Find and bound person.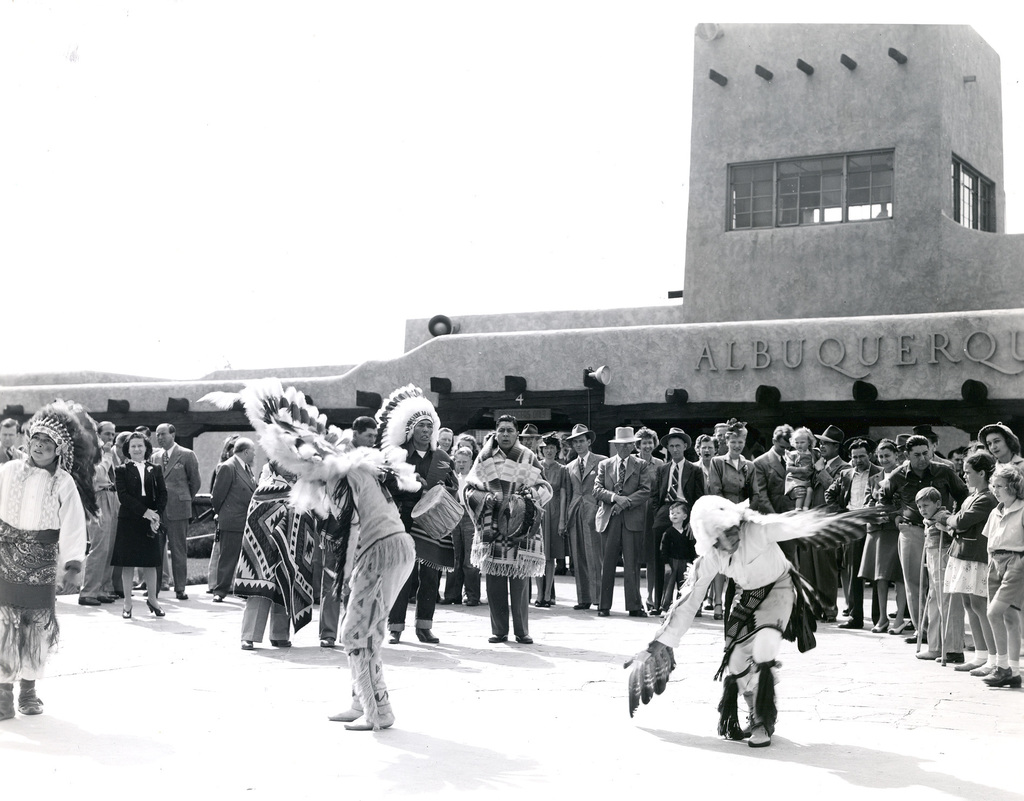
Bound: BBox(118, 429, 136, 599).
